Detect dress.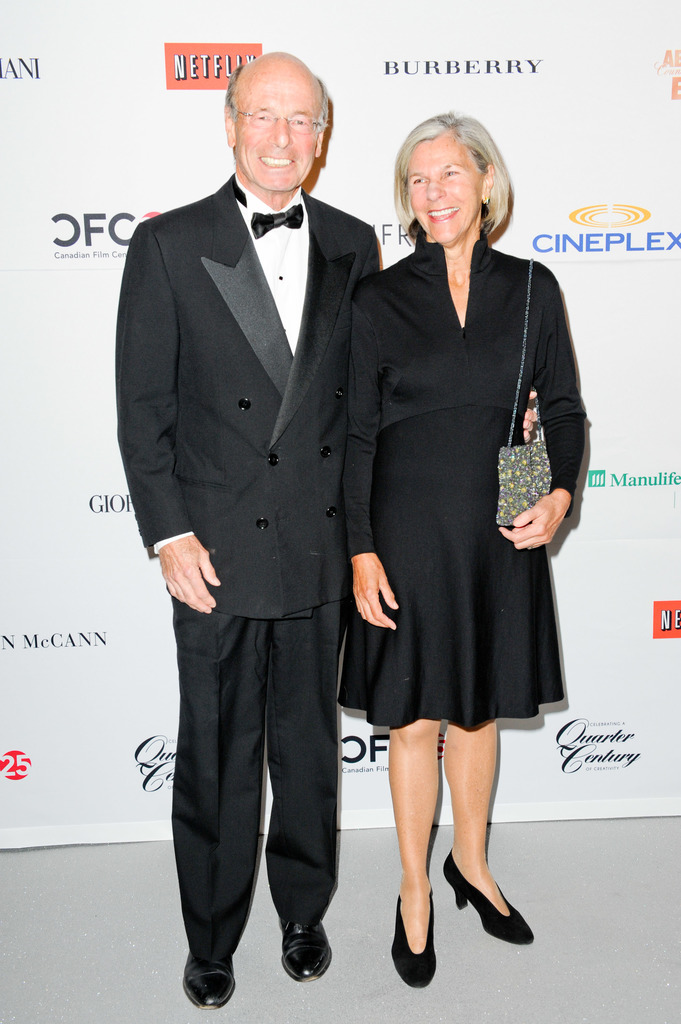
Detected at bbox=[336, 237, 588, 735].
